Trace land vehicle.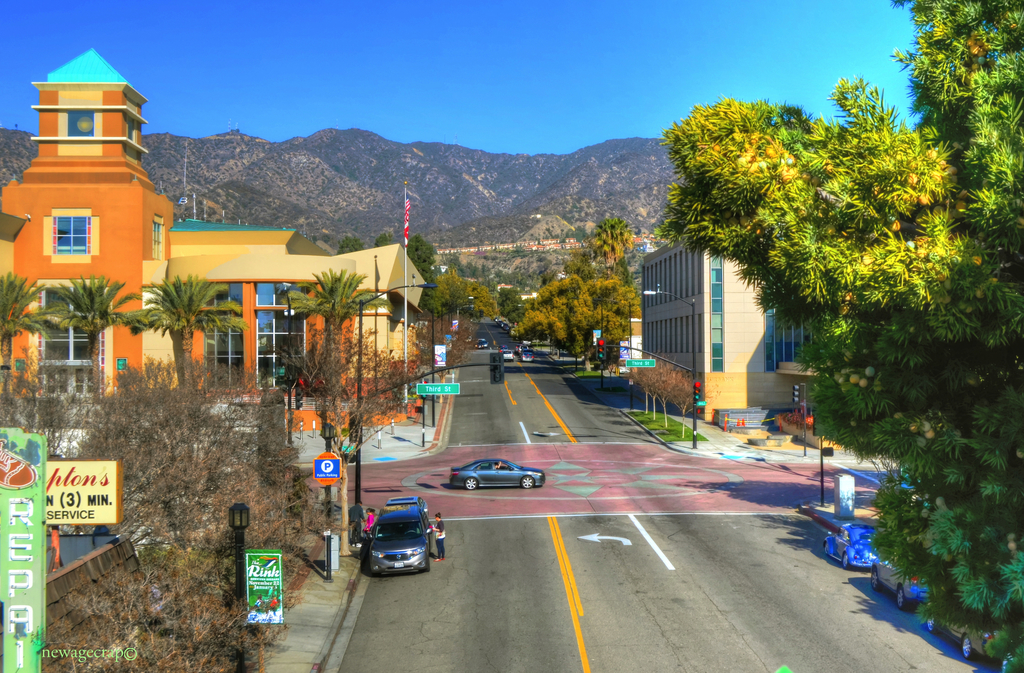
Traced to rect(518, 349, 534, 364).
